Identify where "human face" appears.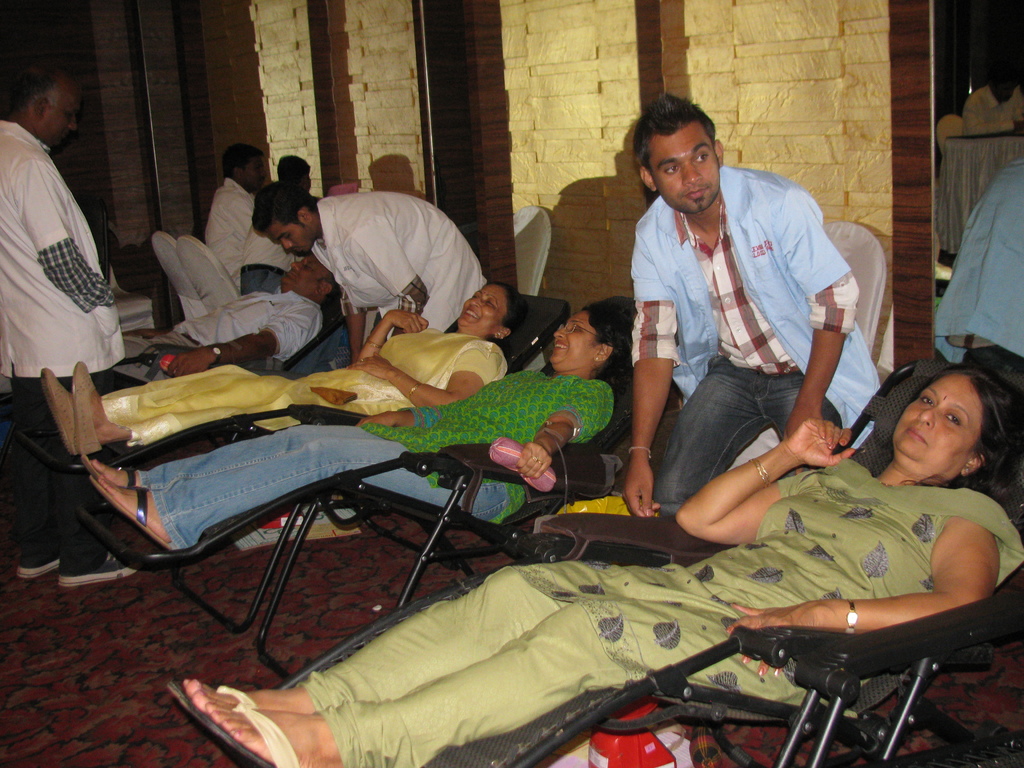
Appears at box=[547, 312, 599, 372].
